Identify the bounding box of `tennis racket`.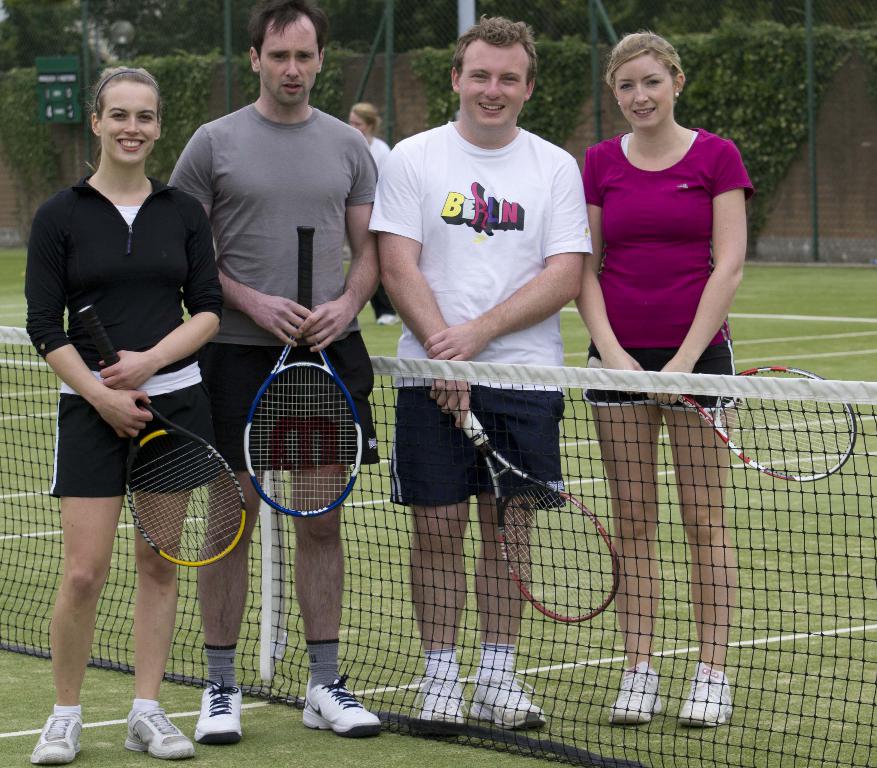
<region>680, 362, 860, 491</region>.
